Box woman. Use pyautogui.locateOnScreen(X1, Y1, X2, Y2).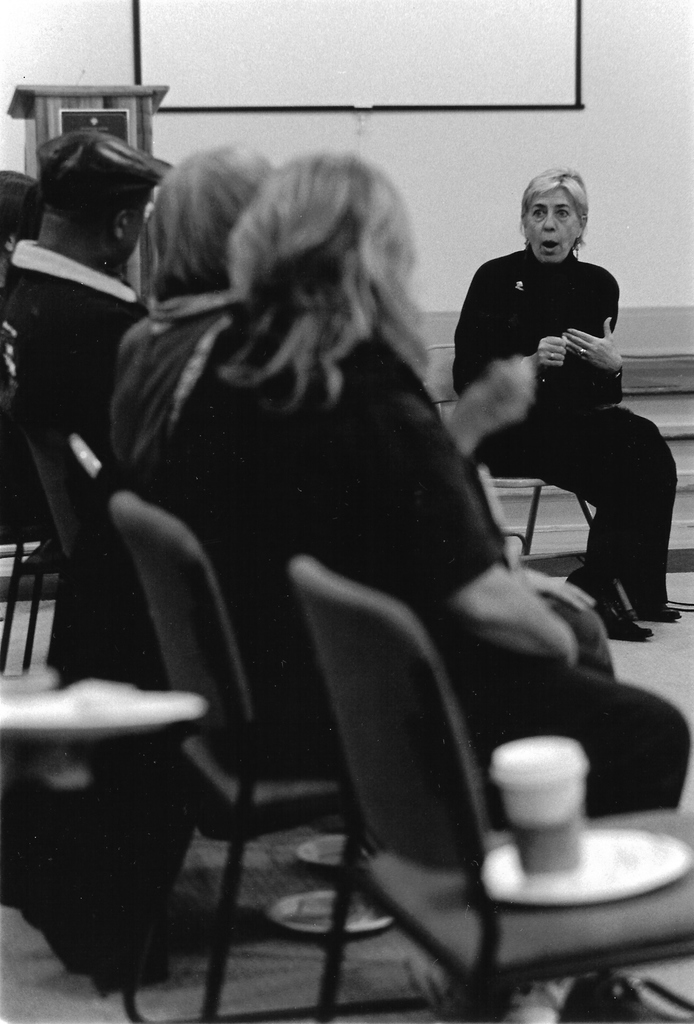
pyautogui.locateOnScreen(79, 136, 639, 991).
